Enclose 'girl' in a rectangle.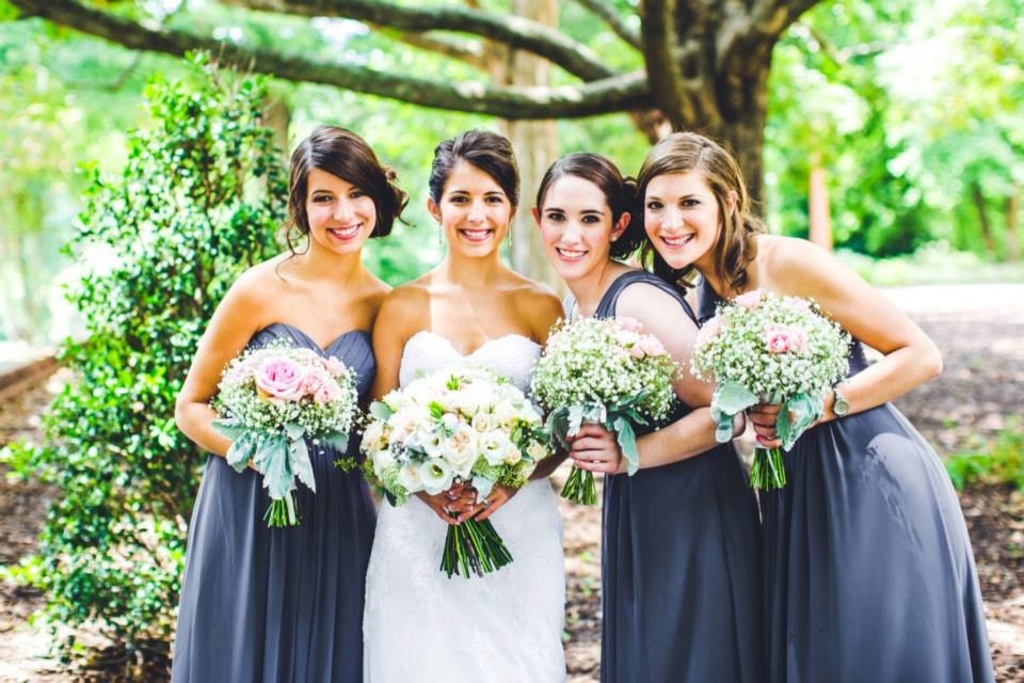
{"left": 358, "top": 120, "right": 565, "bottom": 682}.
